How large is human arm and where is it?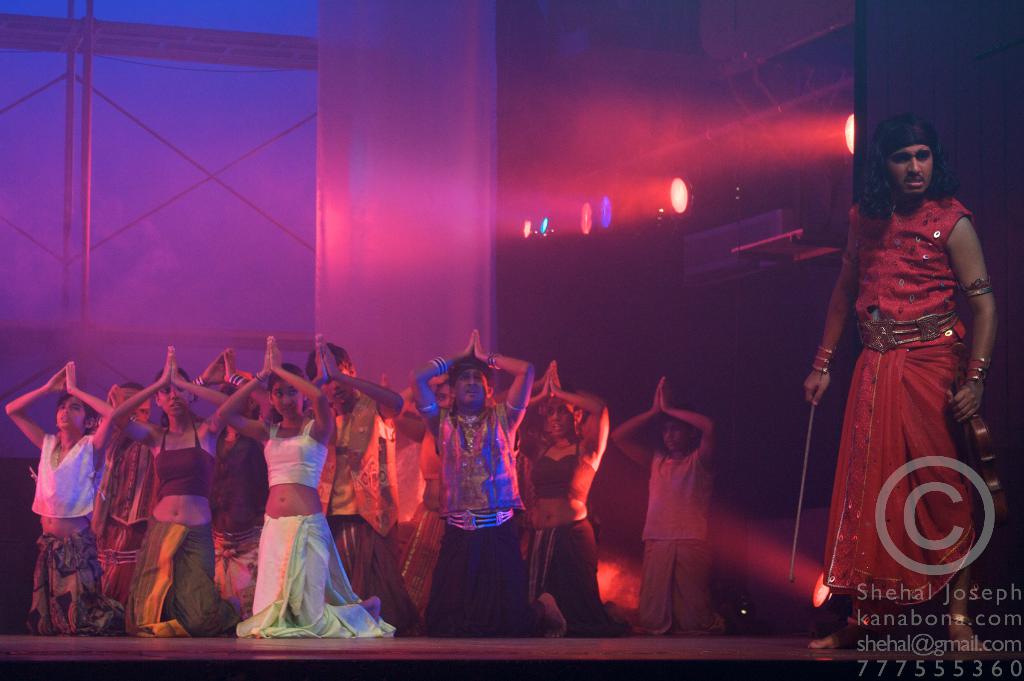
Bounding box: region(110, 344, 173, 449).
